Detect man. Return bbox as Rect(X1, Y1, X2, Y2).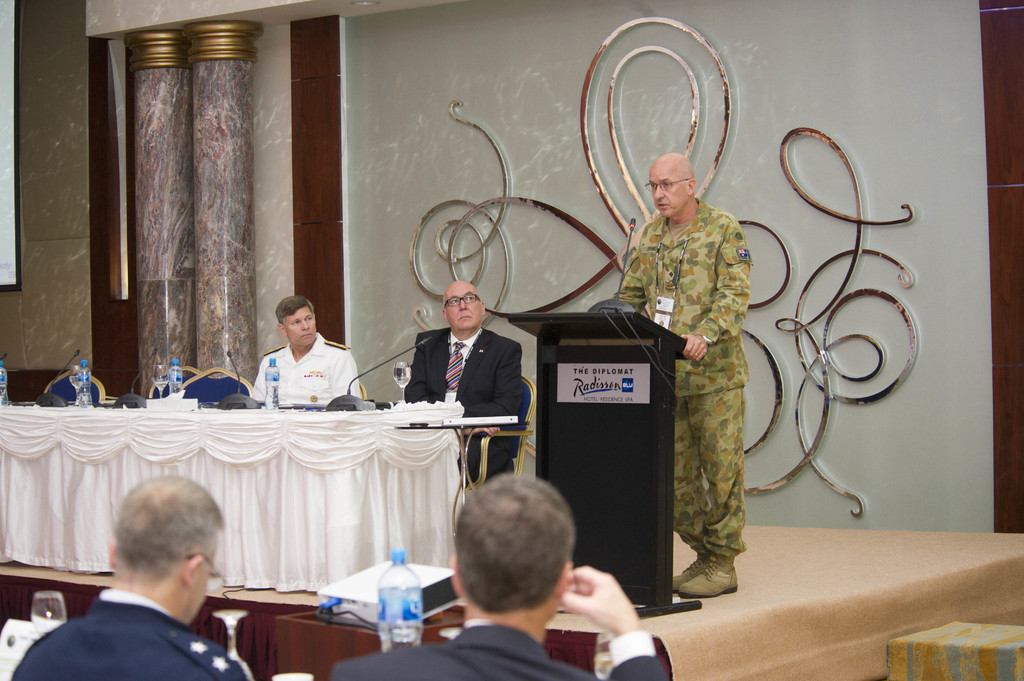
Rect(248, 293, 362, 402).
